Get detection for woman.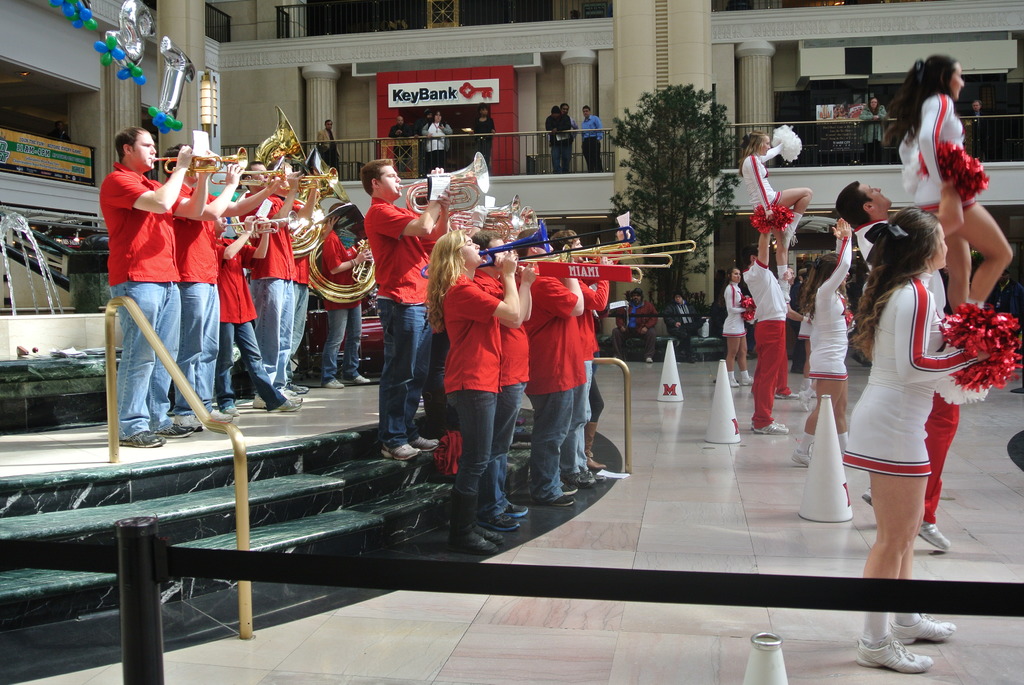
Detection: (left=888, top=52, right=1013, bottom=311).
